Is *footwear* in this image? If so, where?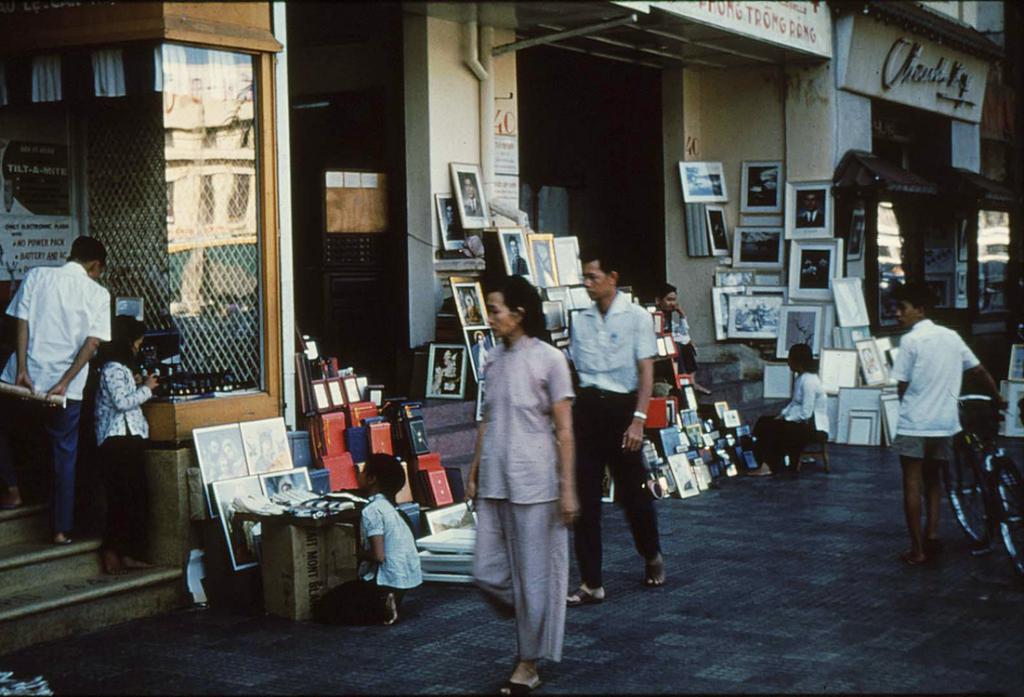
Yes, at <region>0, 502, 20, 512</region>.
